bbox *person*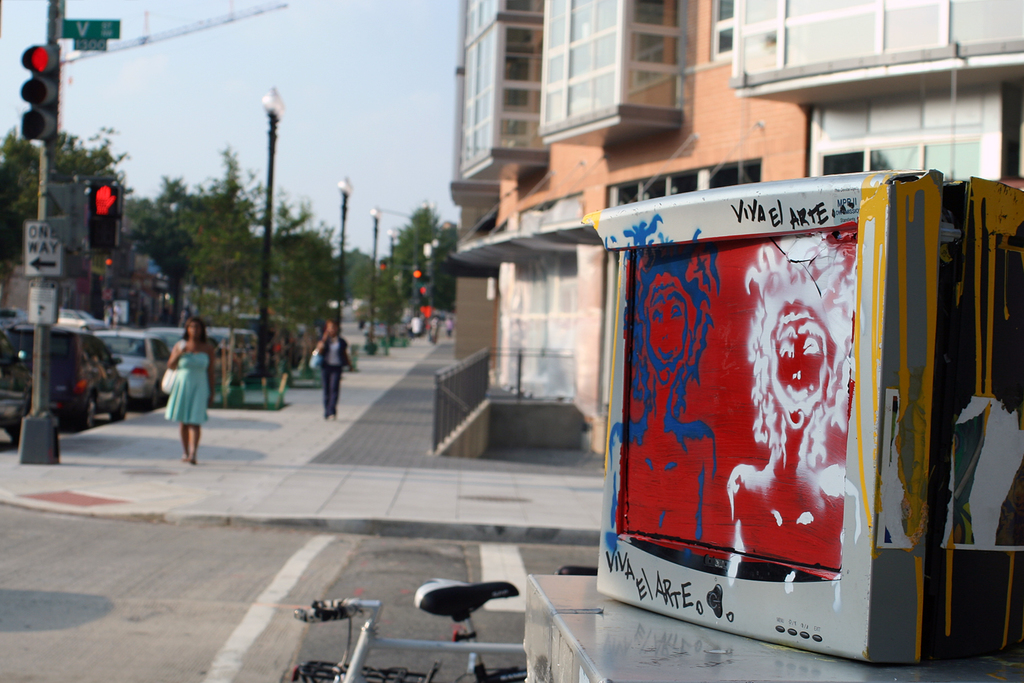
Rect(311, 313, 350, 421)
